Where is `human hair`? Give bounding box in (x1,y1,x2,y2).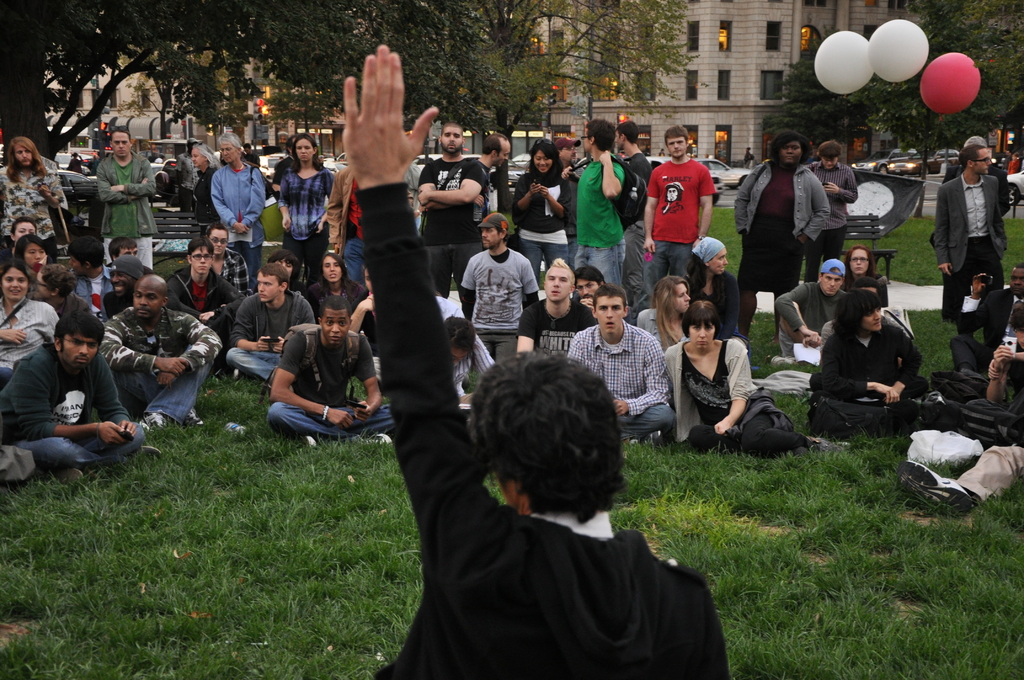
(768,133,815,161).
